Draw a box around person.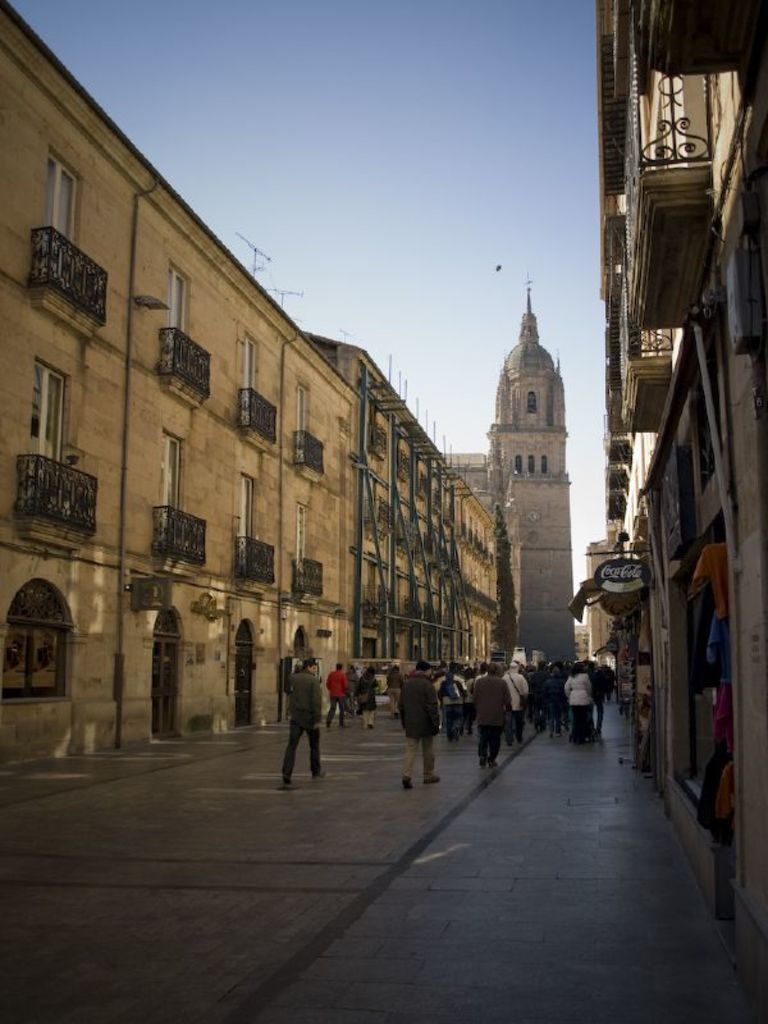
bbox(541, 662, 562, 735).
